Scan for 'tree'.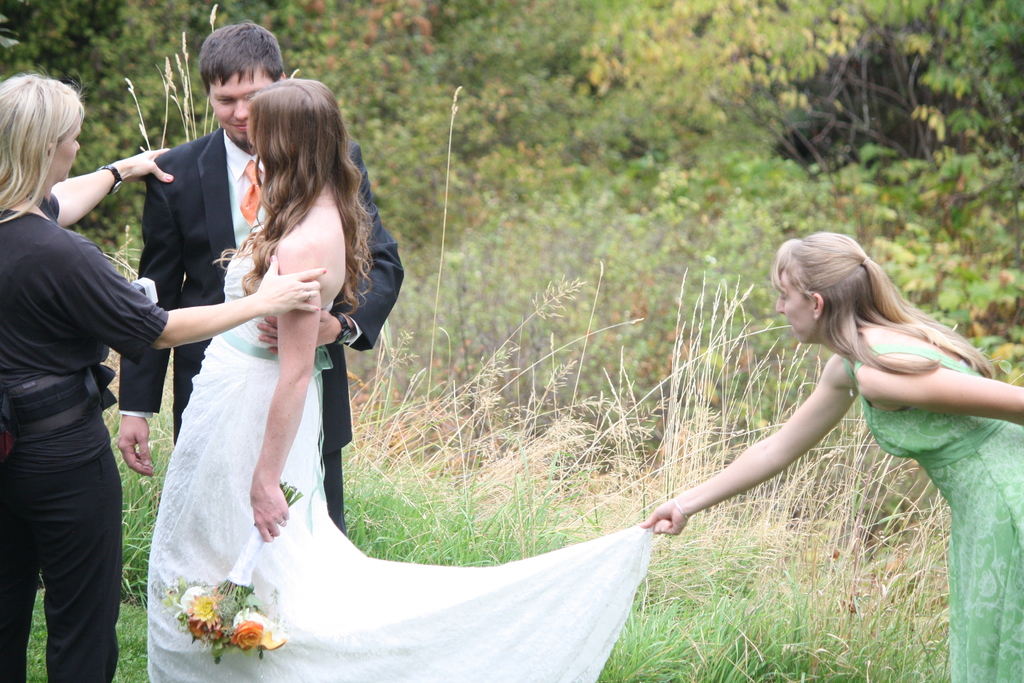
Scan result: rect(724, 2, 1023, 393).
